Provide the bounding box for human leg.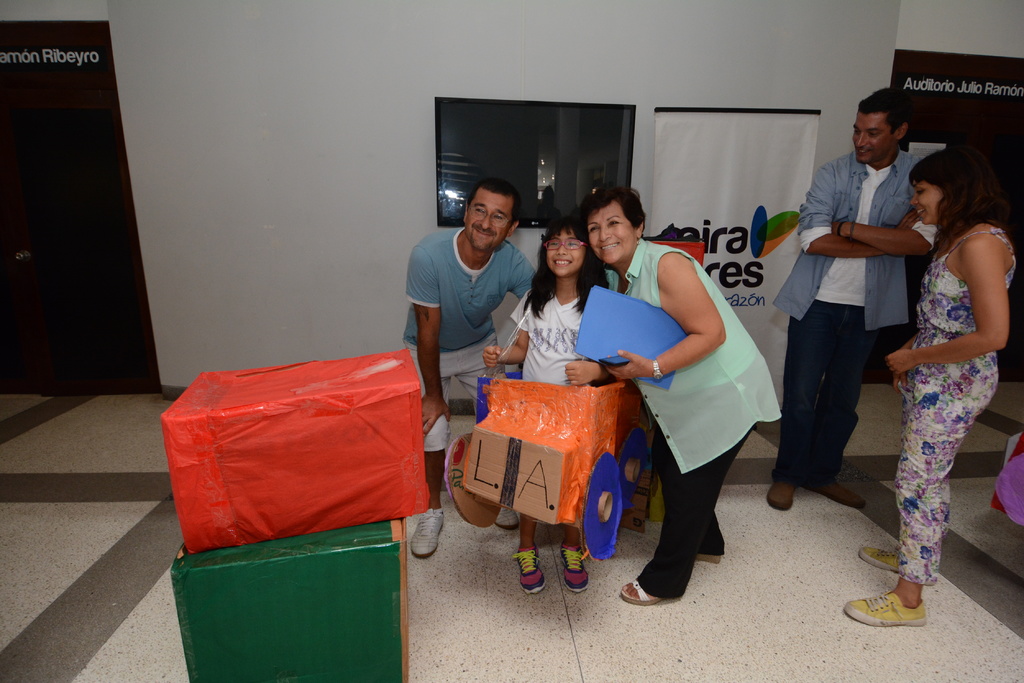
crop(621, 346, 766, 609).
